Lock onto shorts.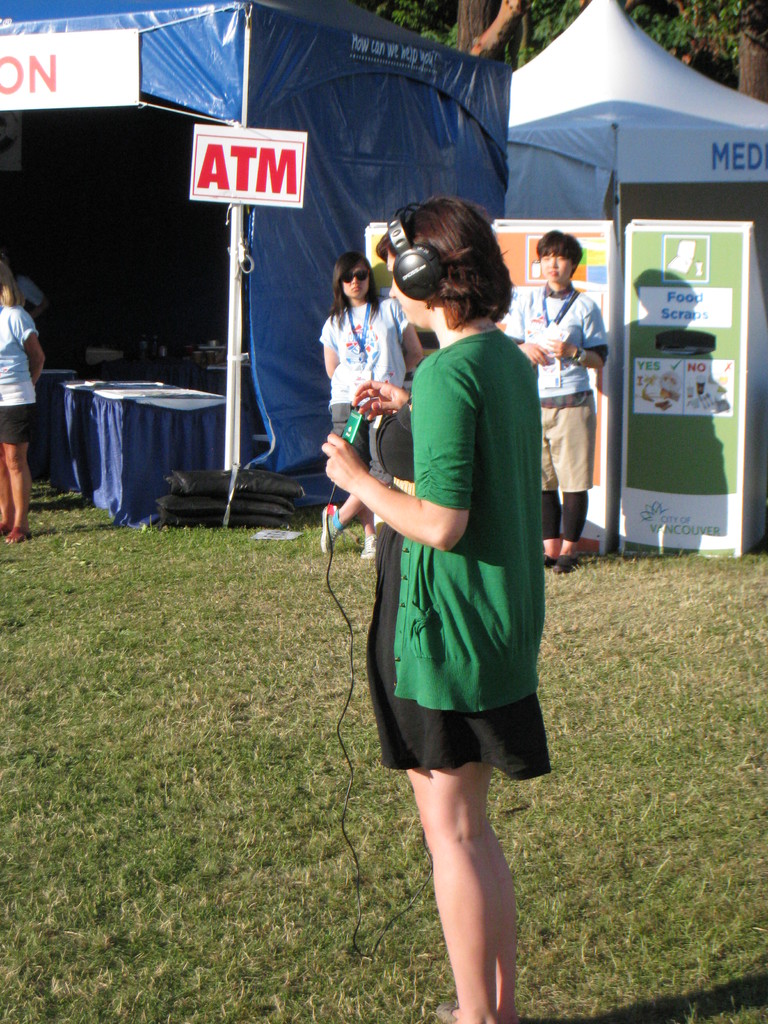
Locked: box(0, 399, 37, 436).
